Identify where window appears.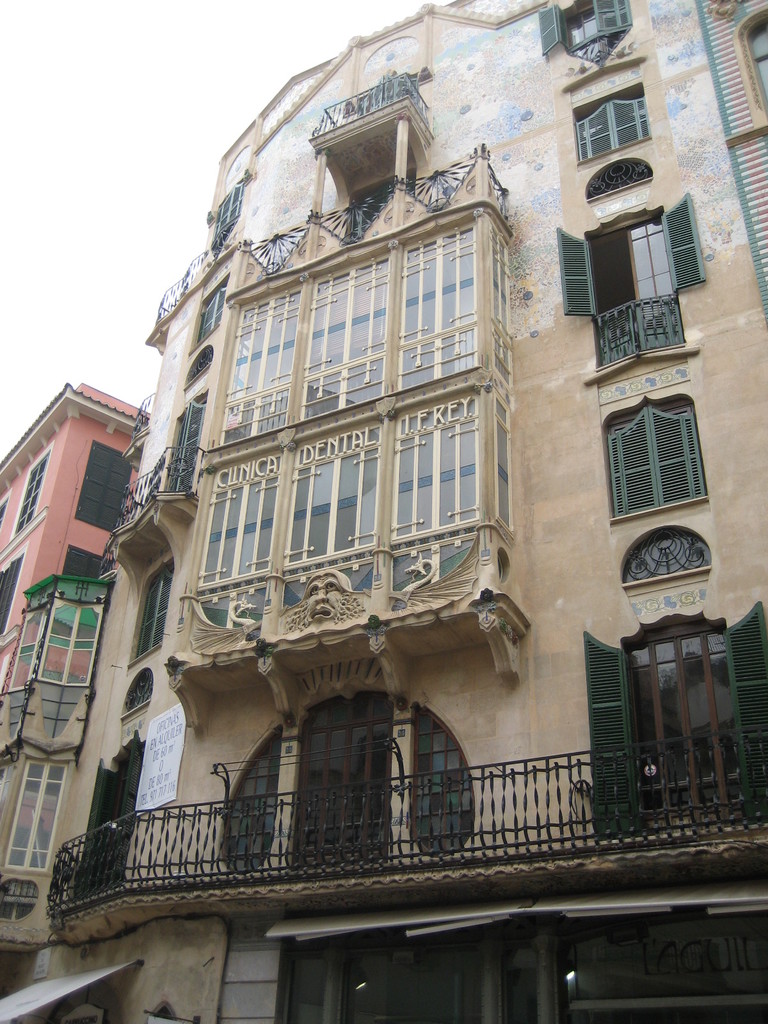
Appears at region(579, 606, 767, 842).
